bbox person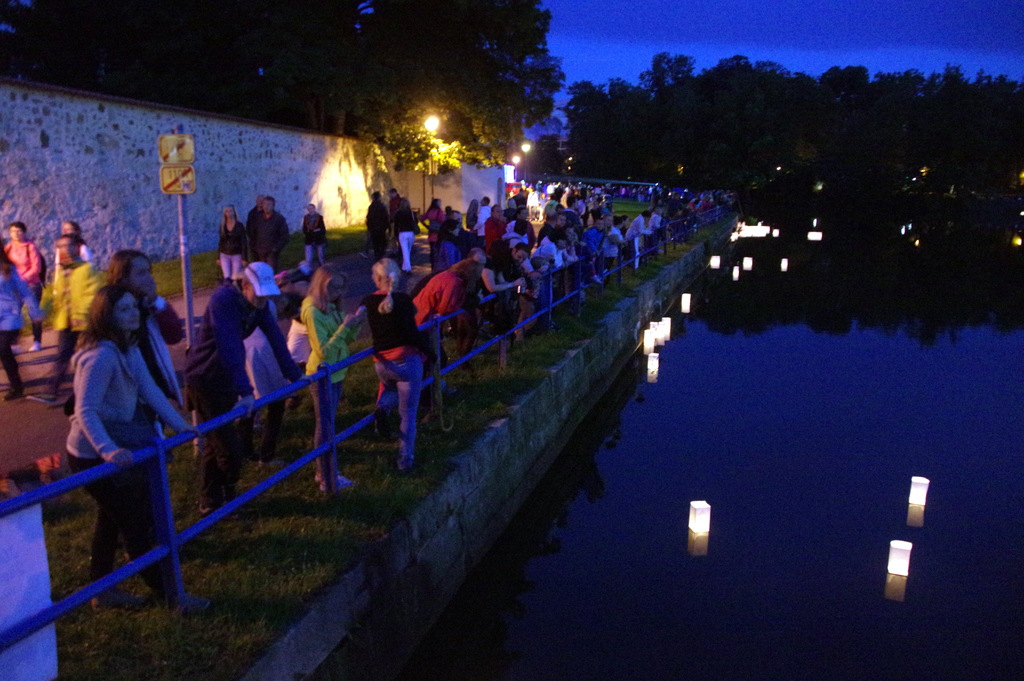
l=1, t=219, r=47, b=350
